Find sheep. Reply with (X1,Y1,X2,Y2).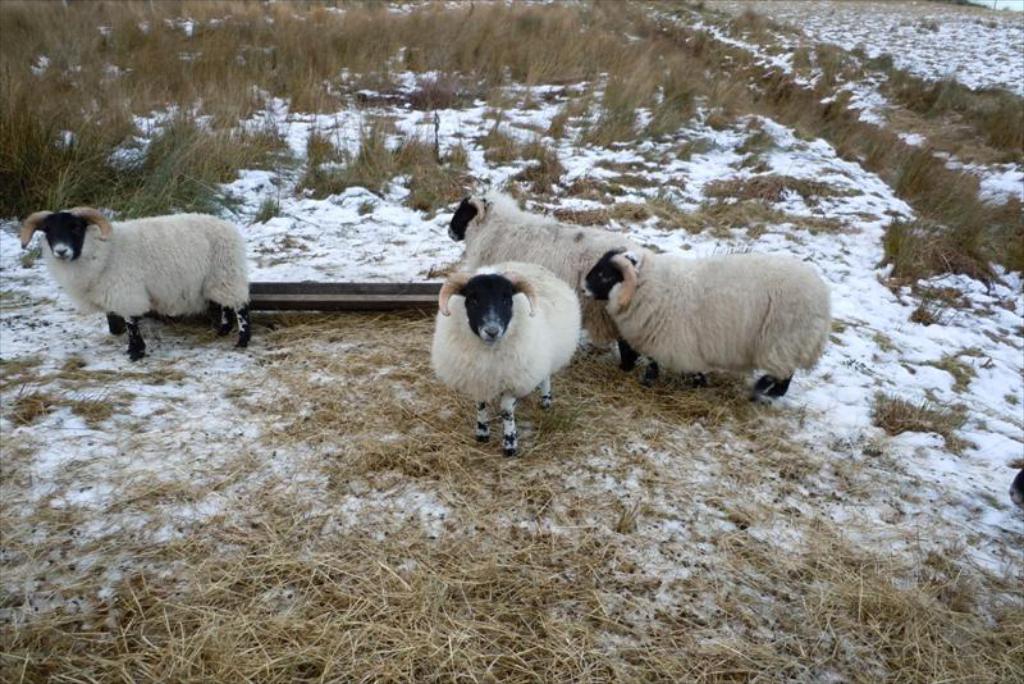
(434,263,584,453).
